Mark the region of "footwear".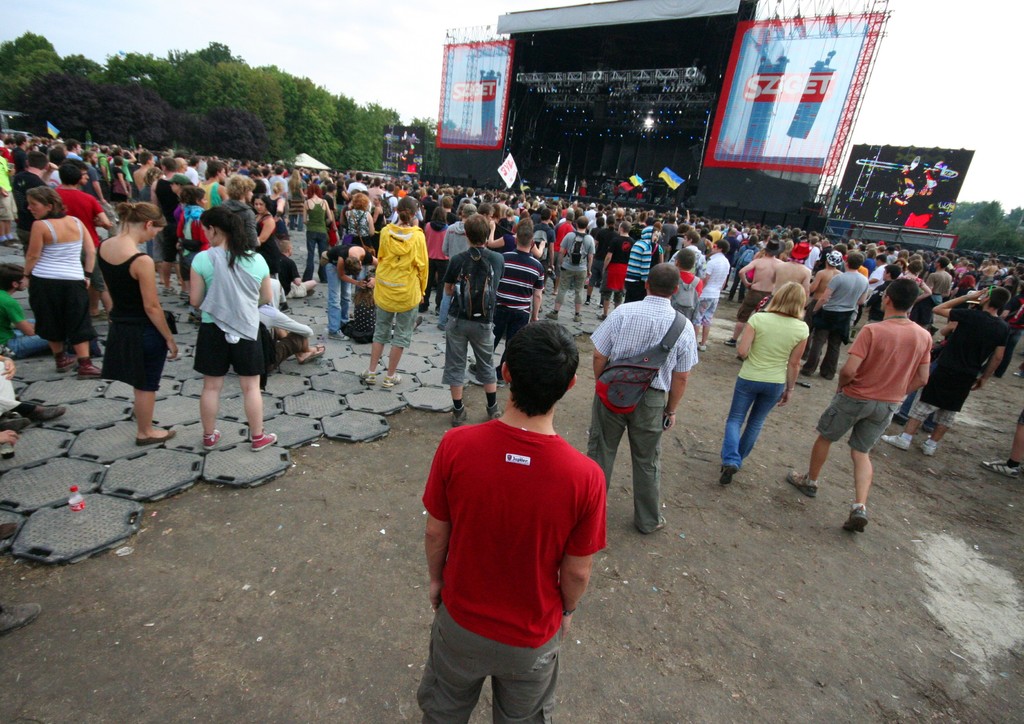
Region: bbox=[879, 434, 911, 448].
